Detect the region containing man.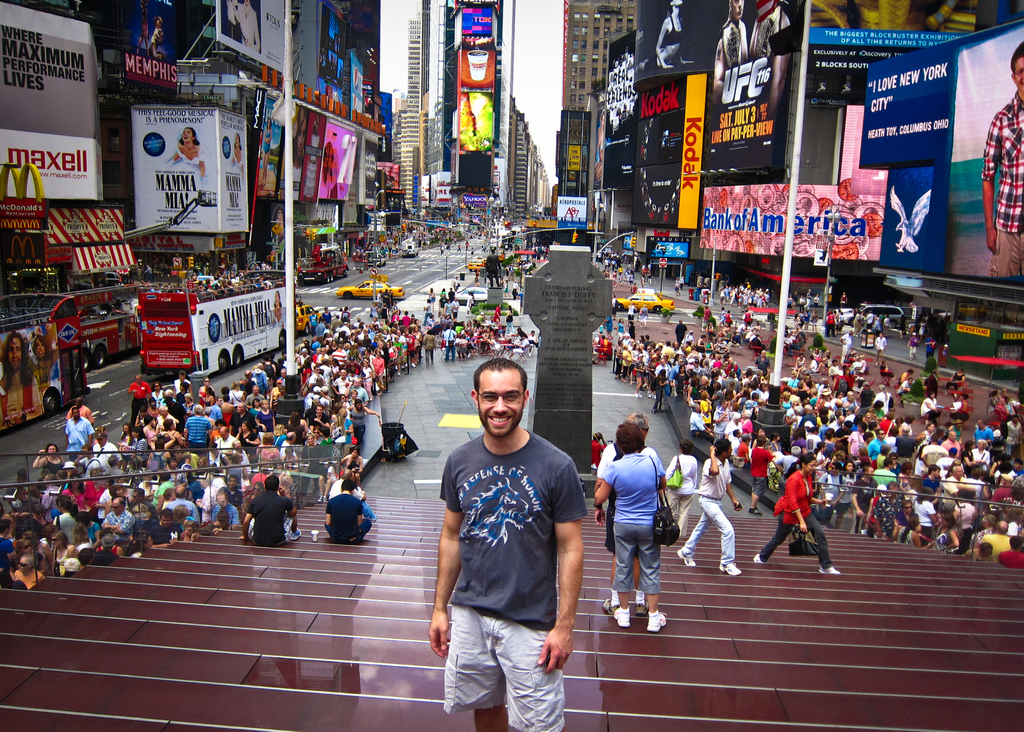
left=591, top=412, right=655, bottom=615.
